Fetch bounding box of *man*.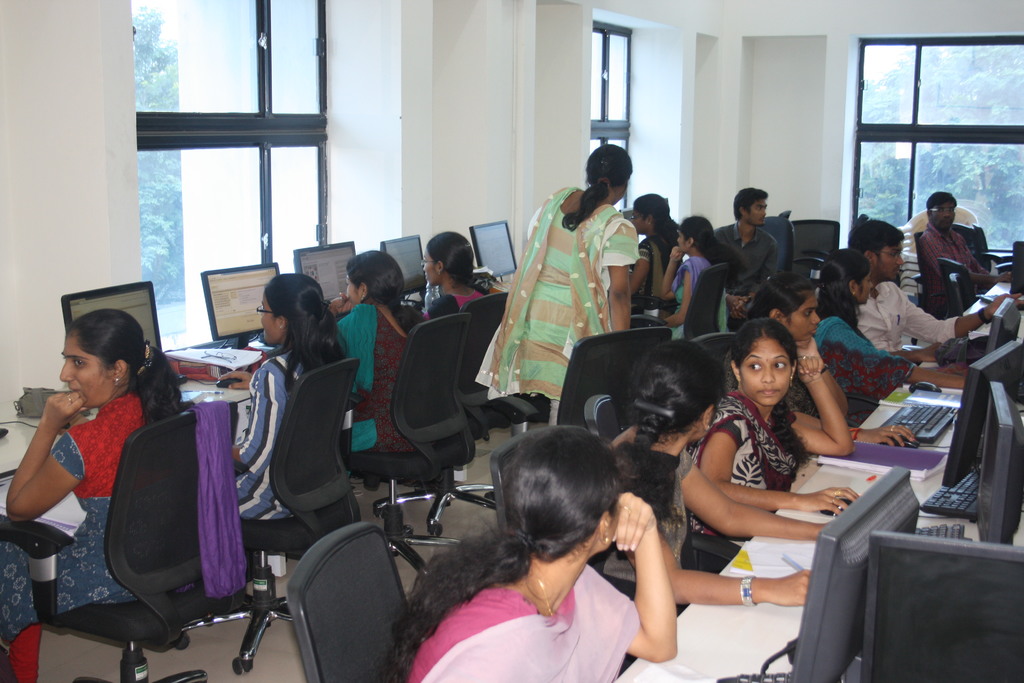
Bbox: locate(918, 193, 1014, 320).
